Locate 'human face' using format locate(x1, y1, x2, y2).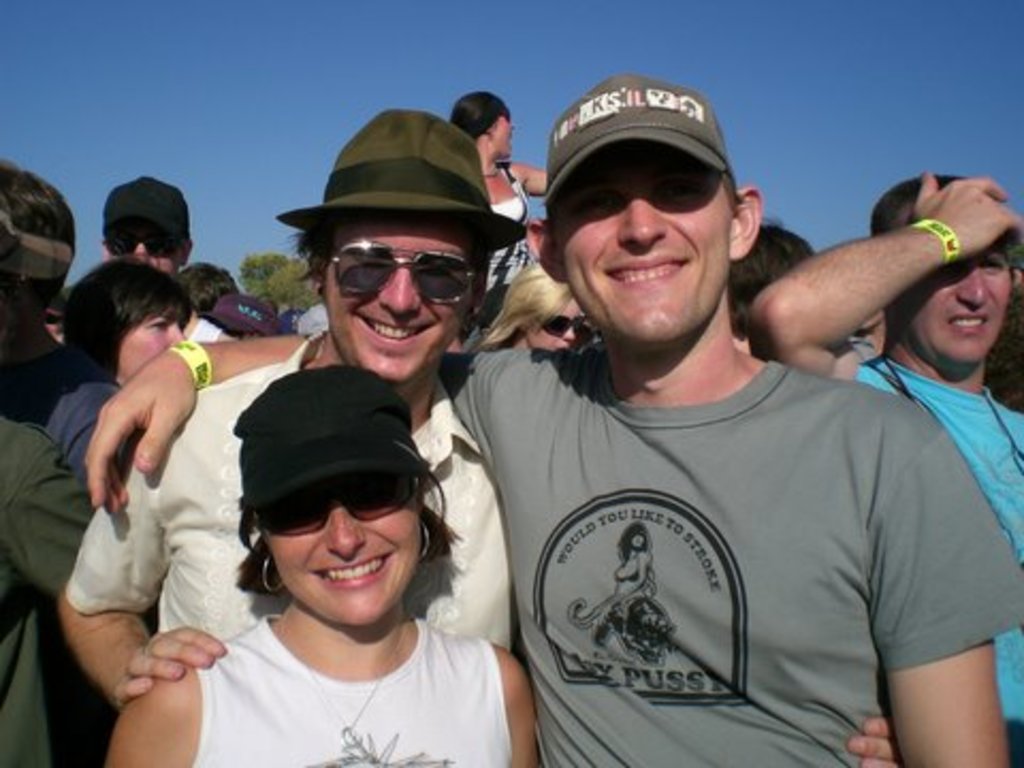
locate(117, 303, 183, 384).
